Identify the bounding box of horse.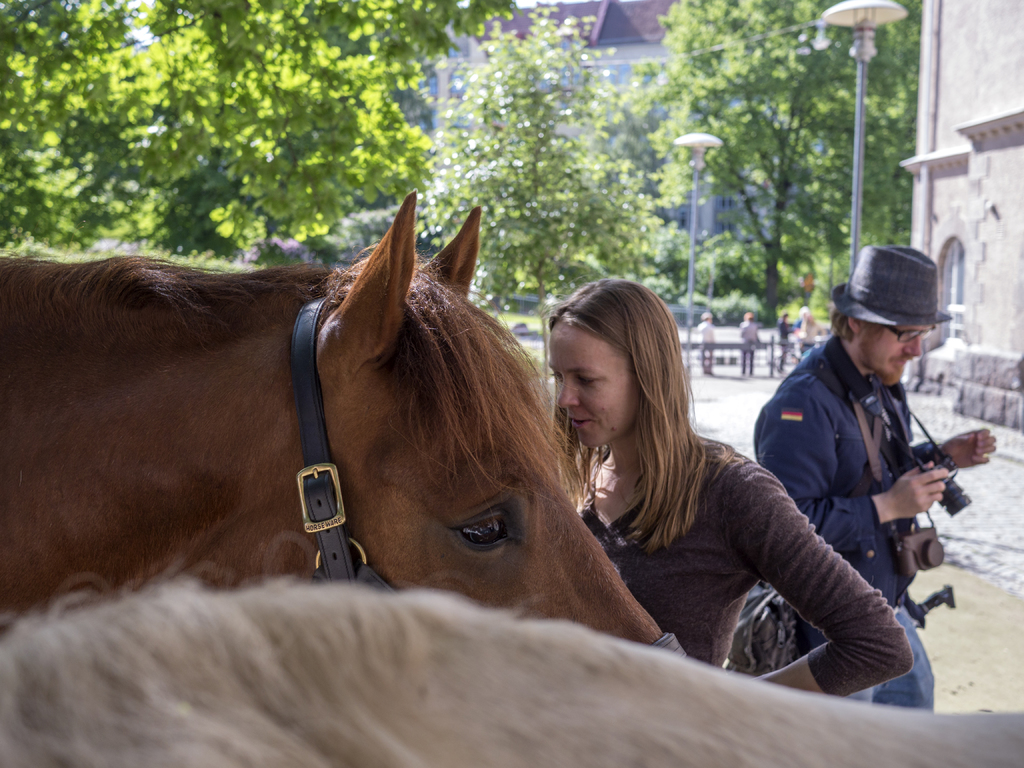
x1=0, y1=188, x2=702, y2=668.
